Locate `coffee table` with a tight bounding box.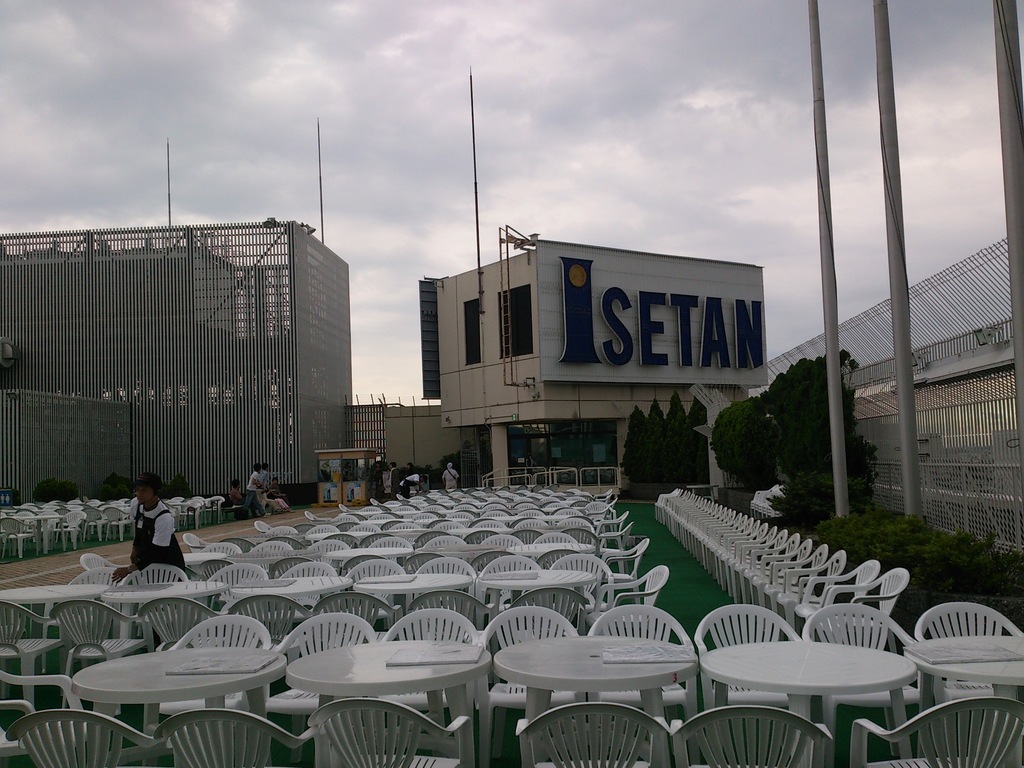
714/644/922/740.
